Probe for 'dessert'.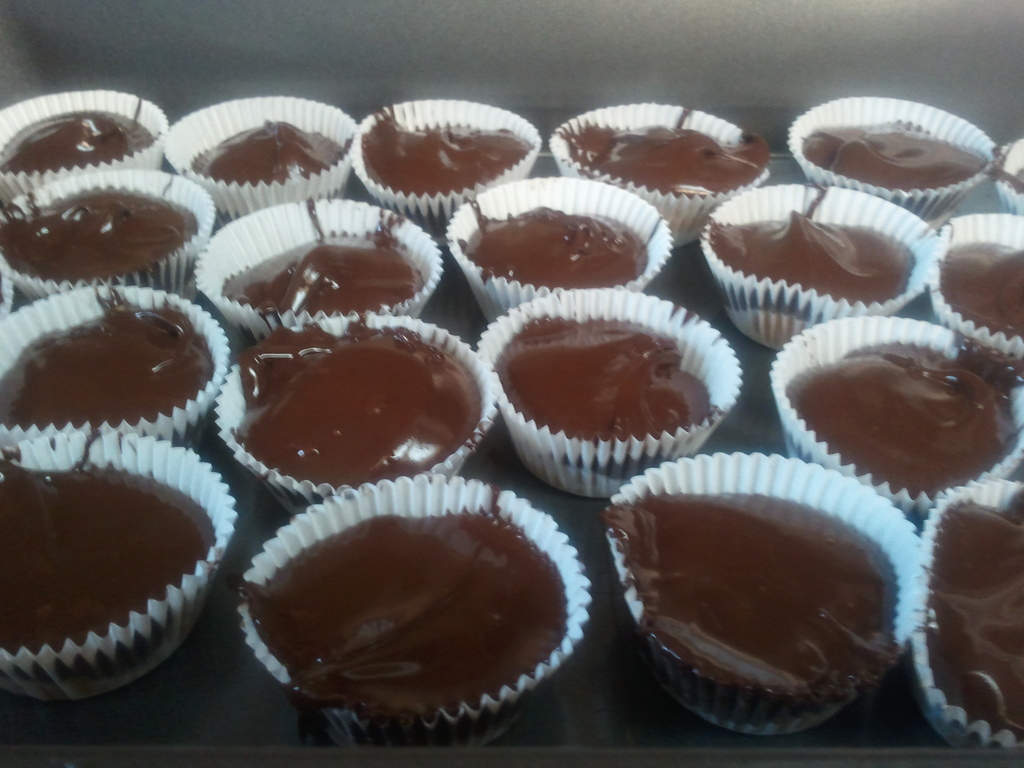
Probe result: detection(941, 235, 1021, 338).
